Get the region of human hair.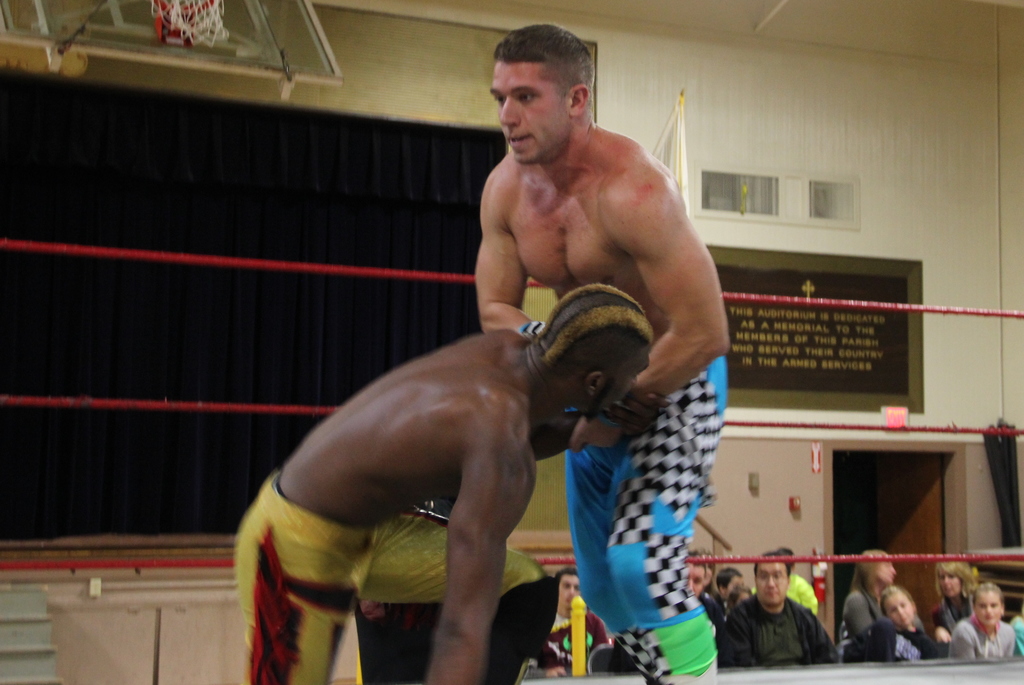
left=556, top=567, right=580, bottom=592.
